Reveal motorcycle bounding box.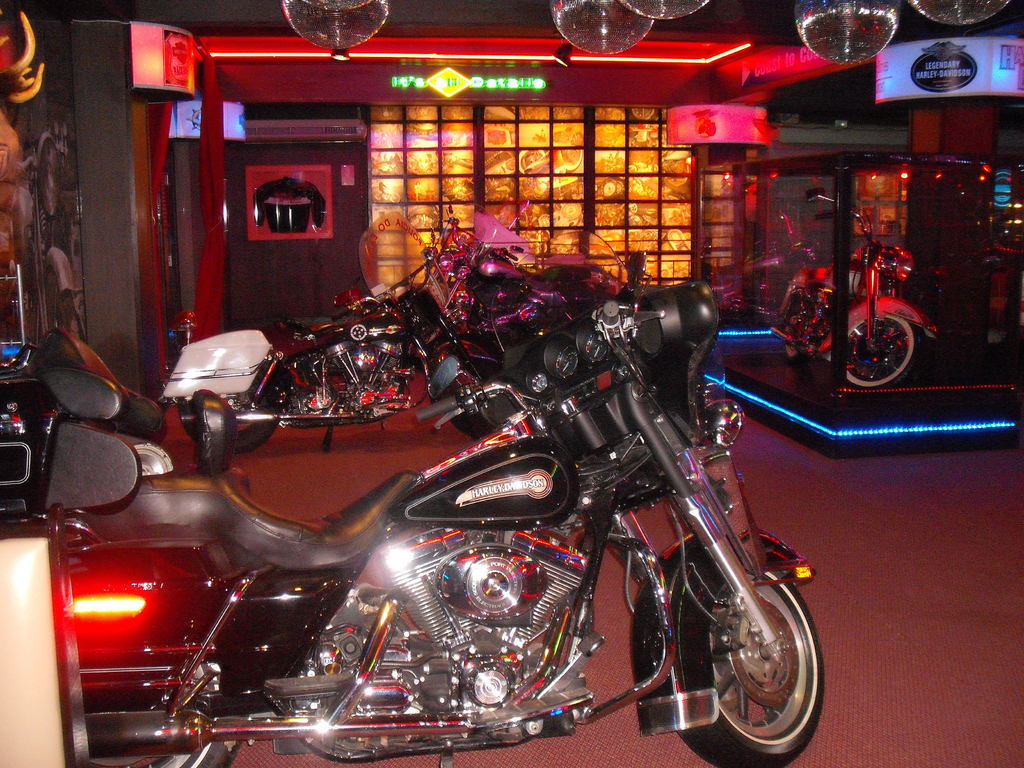
Revealed: bbox=(0, 339, 45, 525).
